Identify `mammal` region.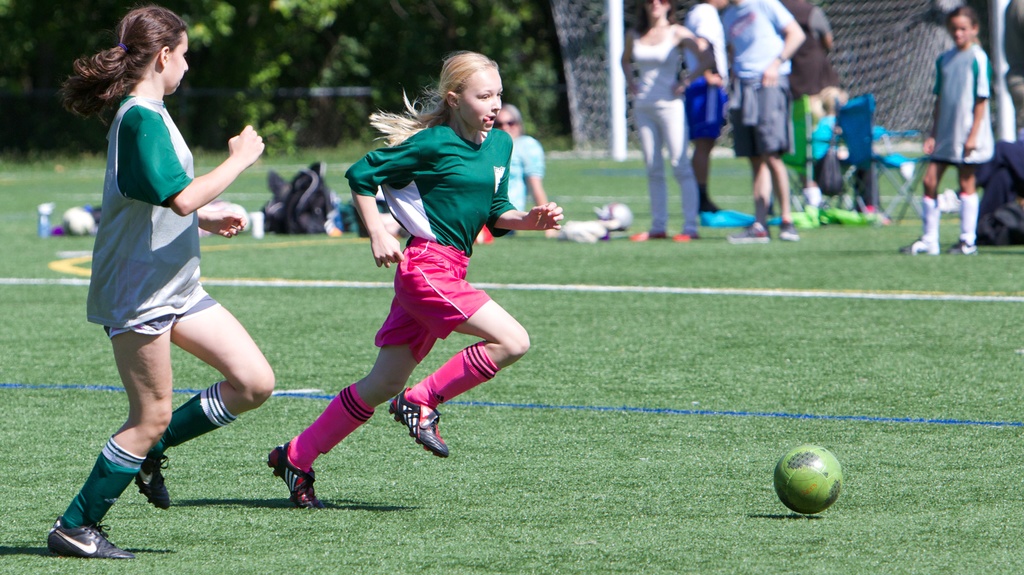
Region: pyautogui.locateOnScreen(902, 4, 997, 254).
